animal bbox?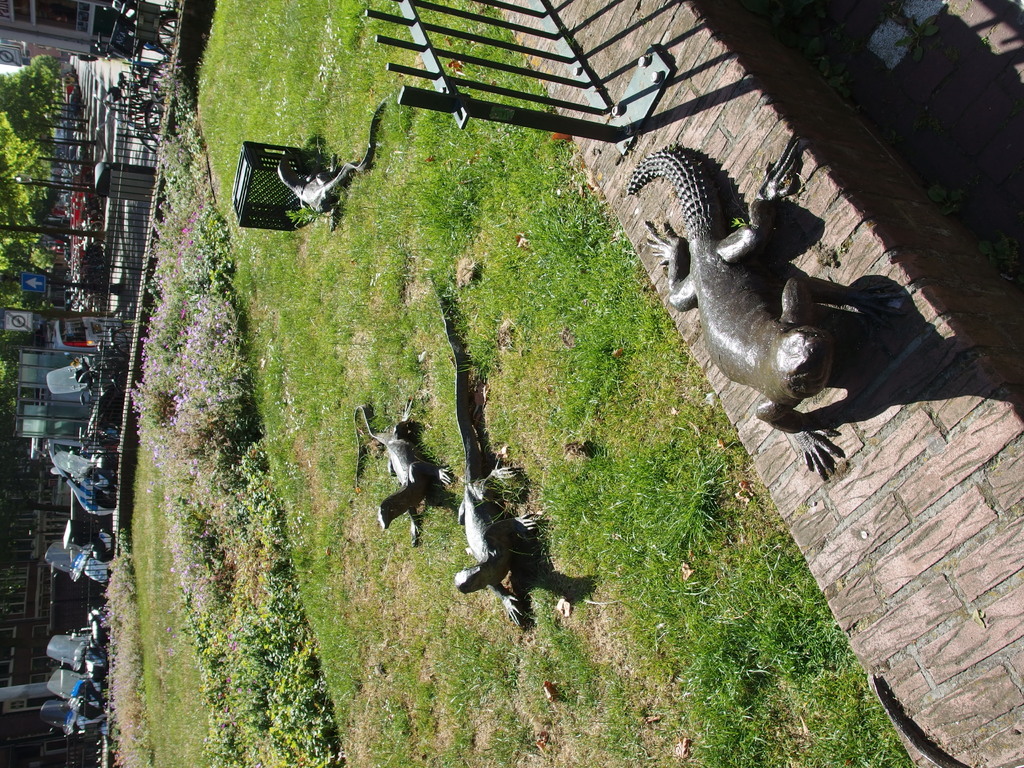
pyautogui.locateOnScreen(279, 110, 398, 230)
